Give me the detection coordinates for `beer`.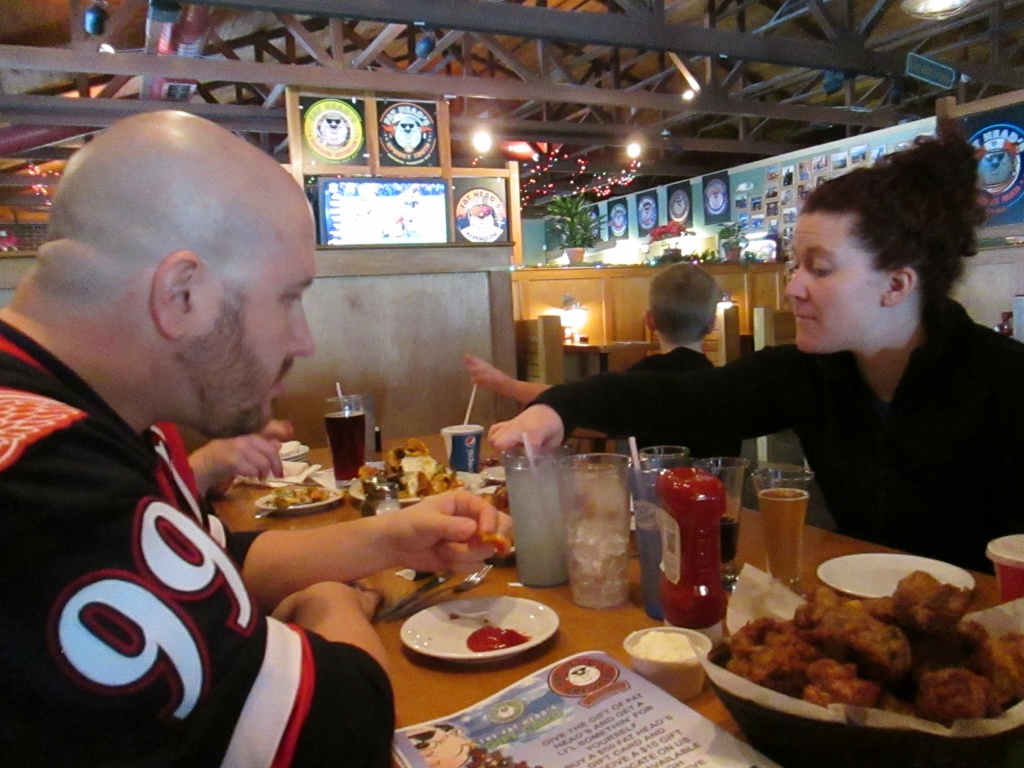
x1=755, y1=482, x2=809, y2=589.
